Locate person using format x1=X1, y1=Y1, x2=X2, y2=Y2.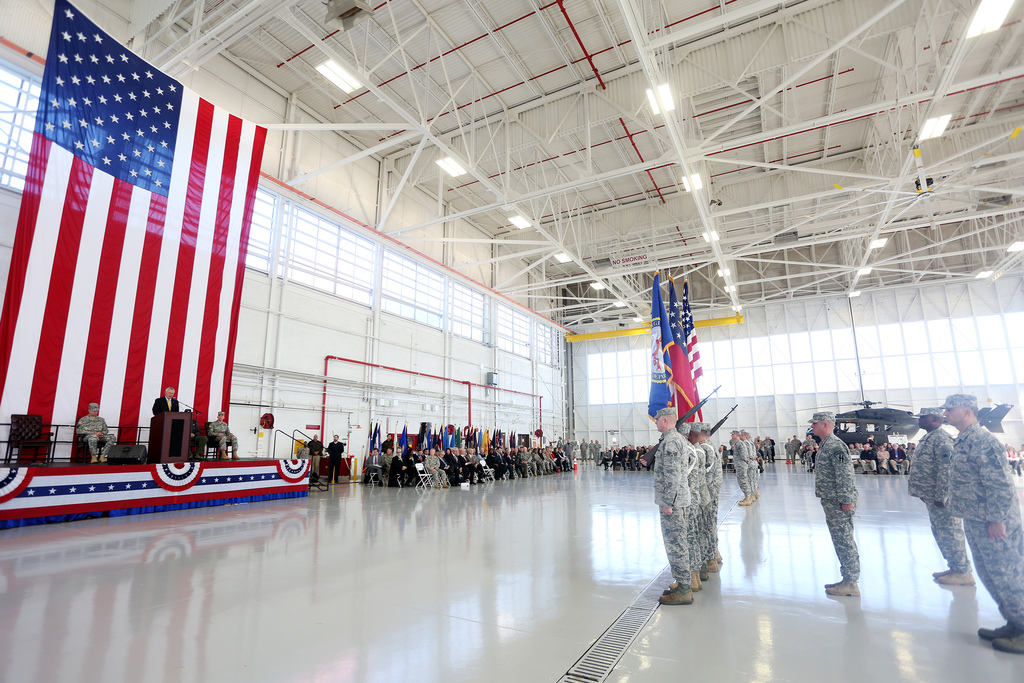
x1=76, y1=402, x2=110, y2=465.
